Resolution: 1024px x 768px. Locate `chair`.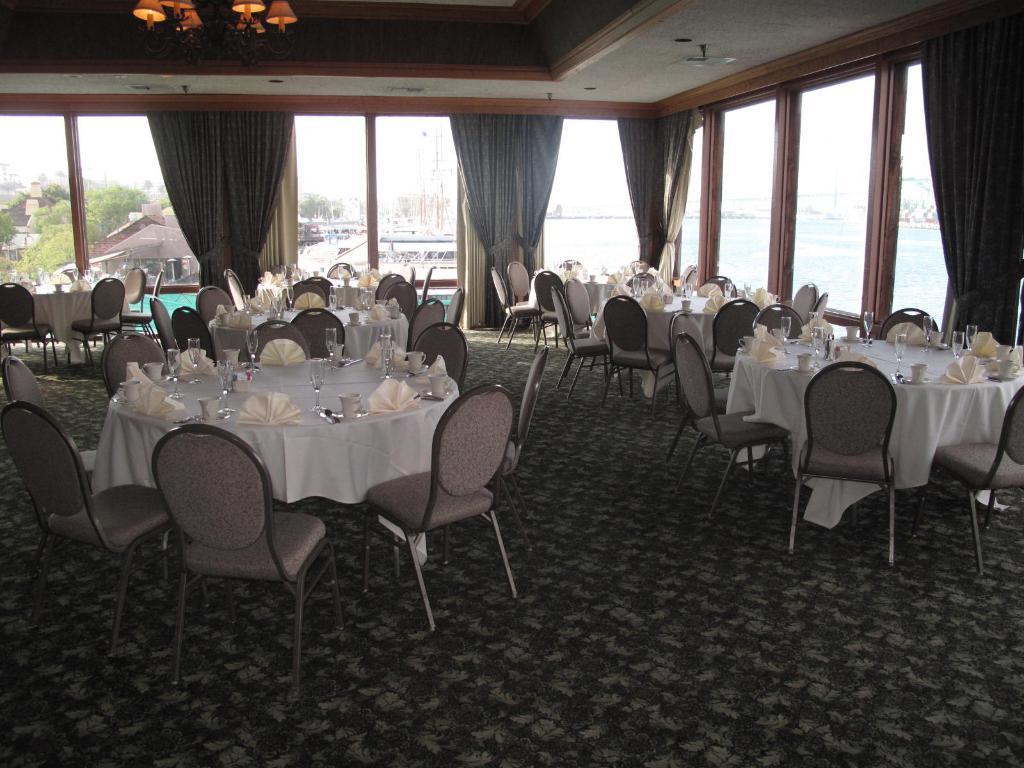
223:267:243:315.
